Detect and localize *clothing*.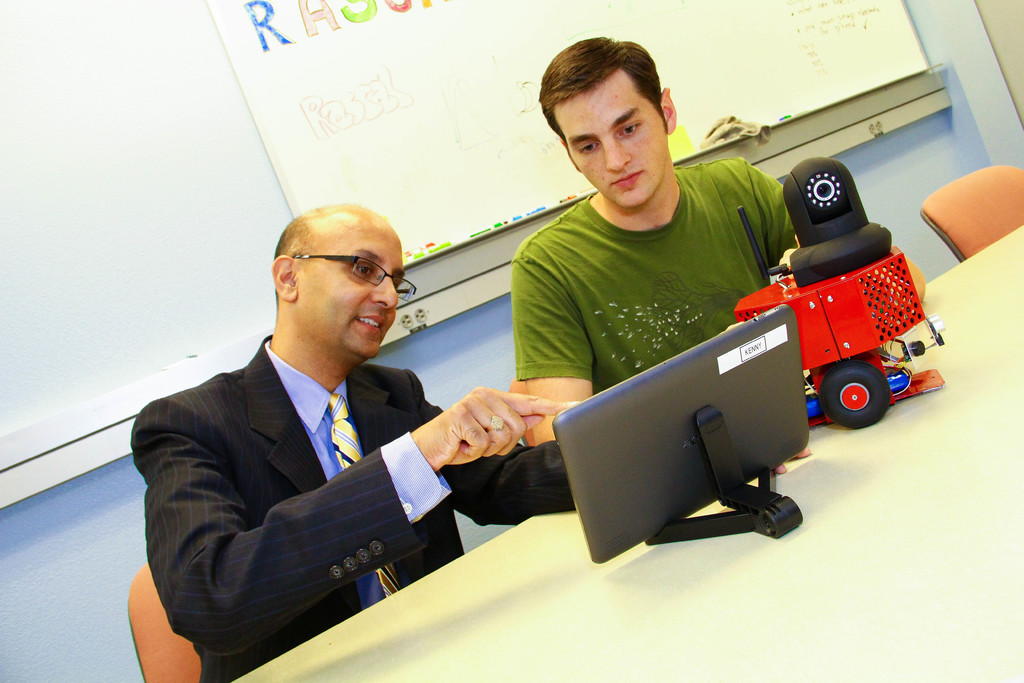
Localized at 521,154,811,402.
